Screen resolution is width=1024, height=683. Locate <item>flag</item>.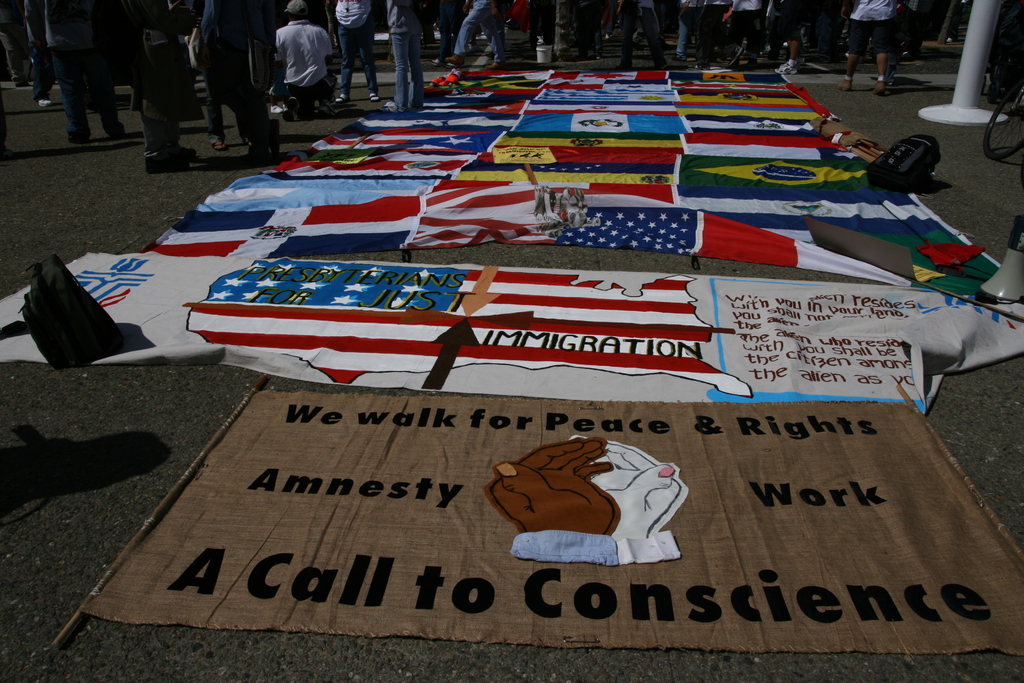
bbox(396, 185, 913, 286).
